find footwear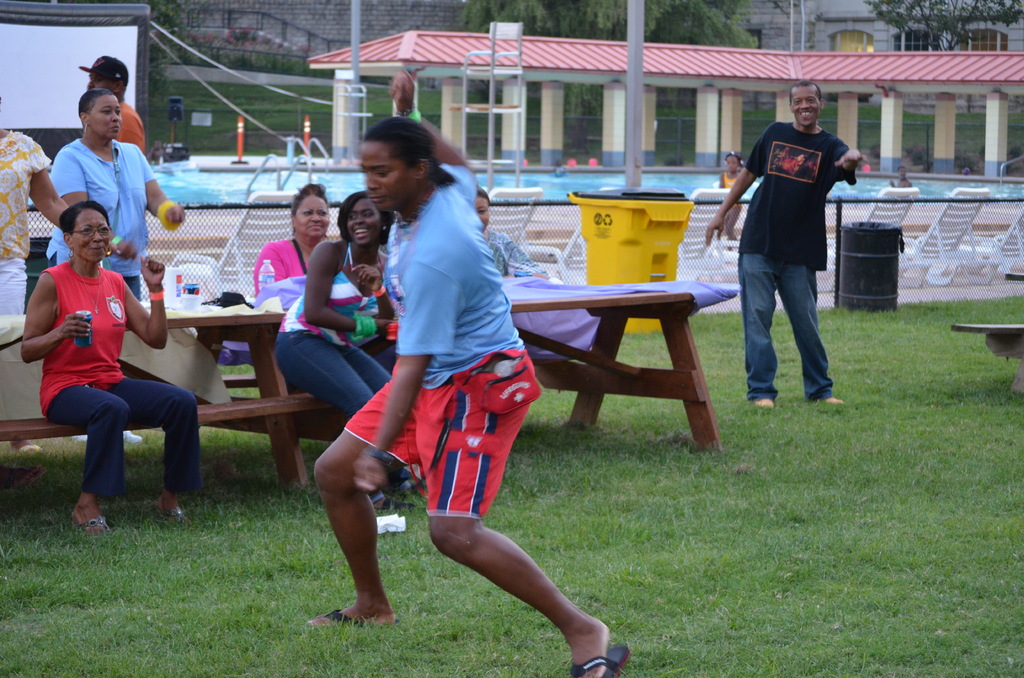
<box>315,608,401,627</box>
